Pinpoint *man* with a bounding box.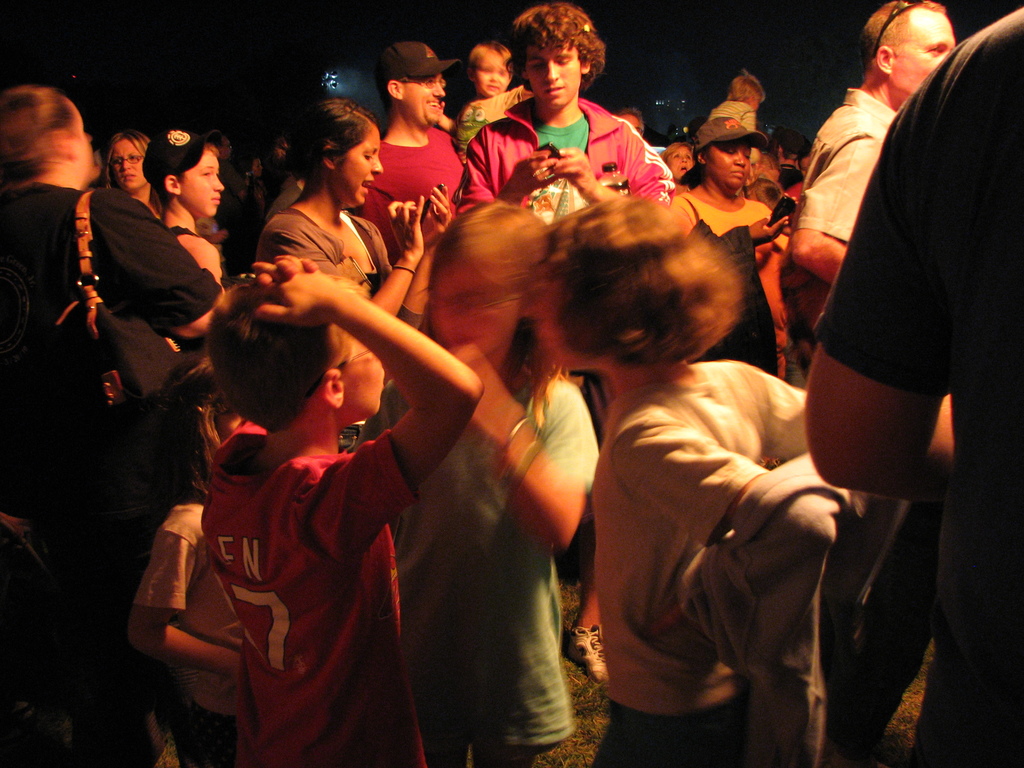
x1=360, y1=38, x2=465, y2=267.
